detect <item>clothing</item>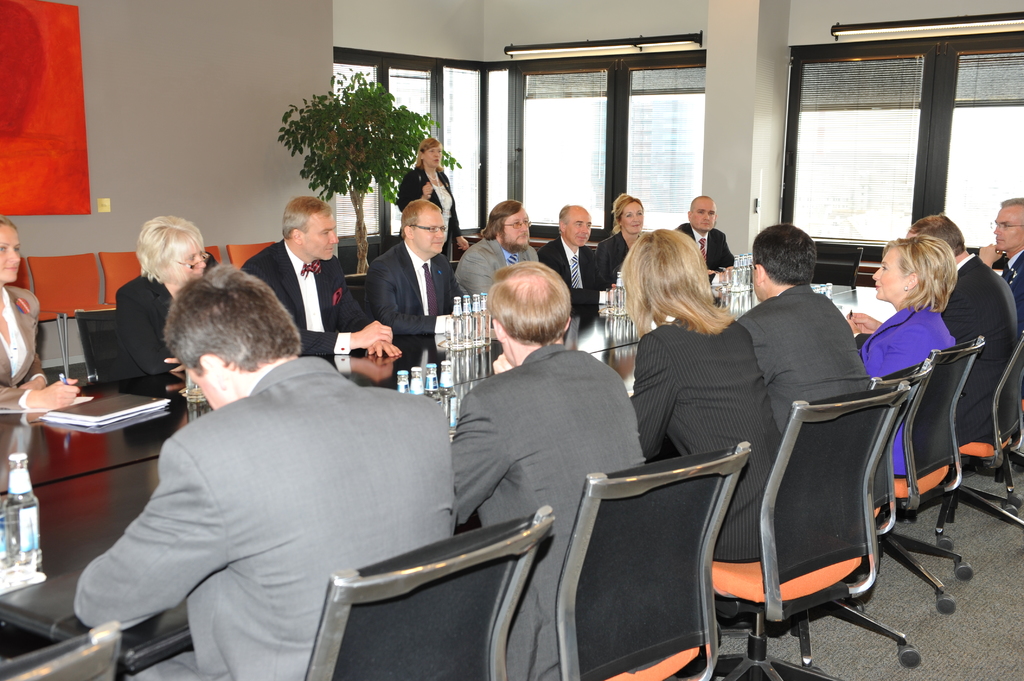
box=[620, 298, 786, 565]
